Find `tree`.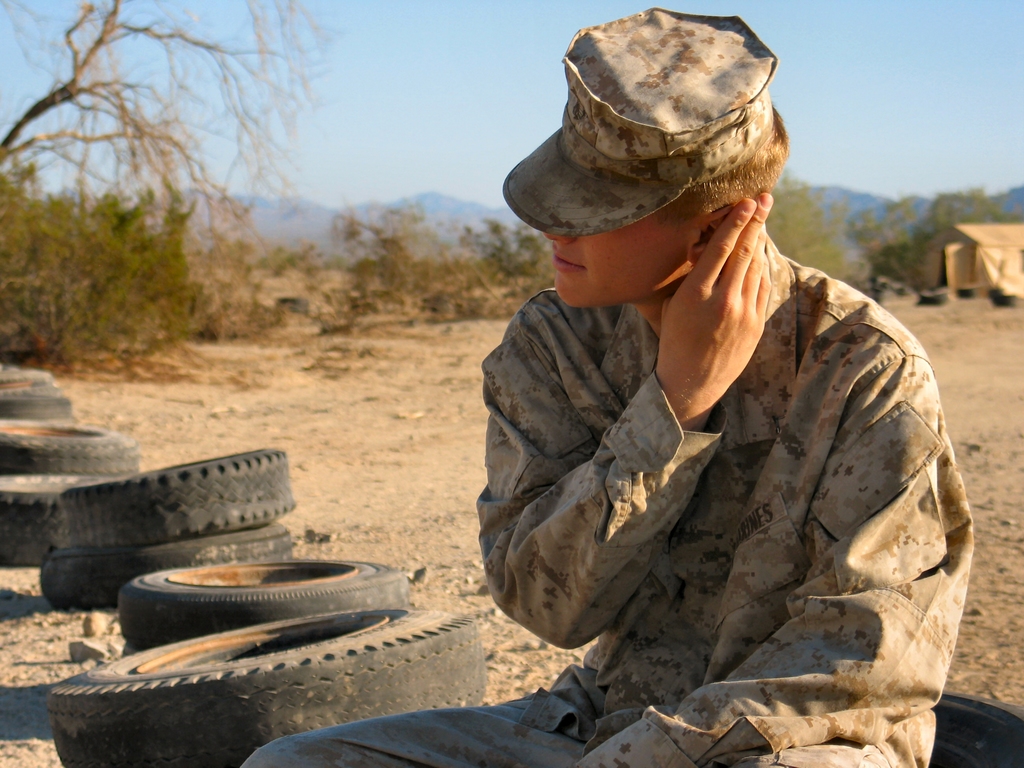
(849,195,923,295).
